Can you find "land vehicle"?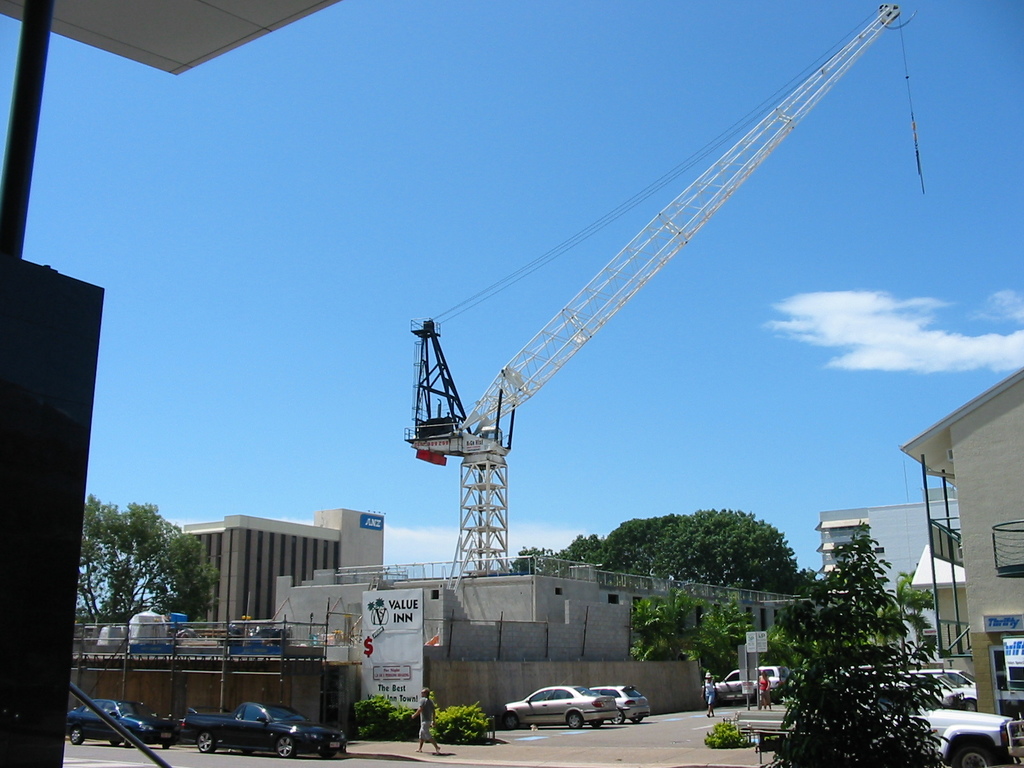
Yes, bounding box: bbox=(182, 704, 349, 760).
